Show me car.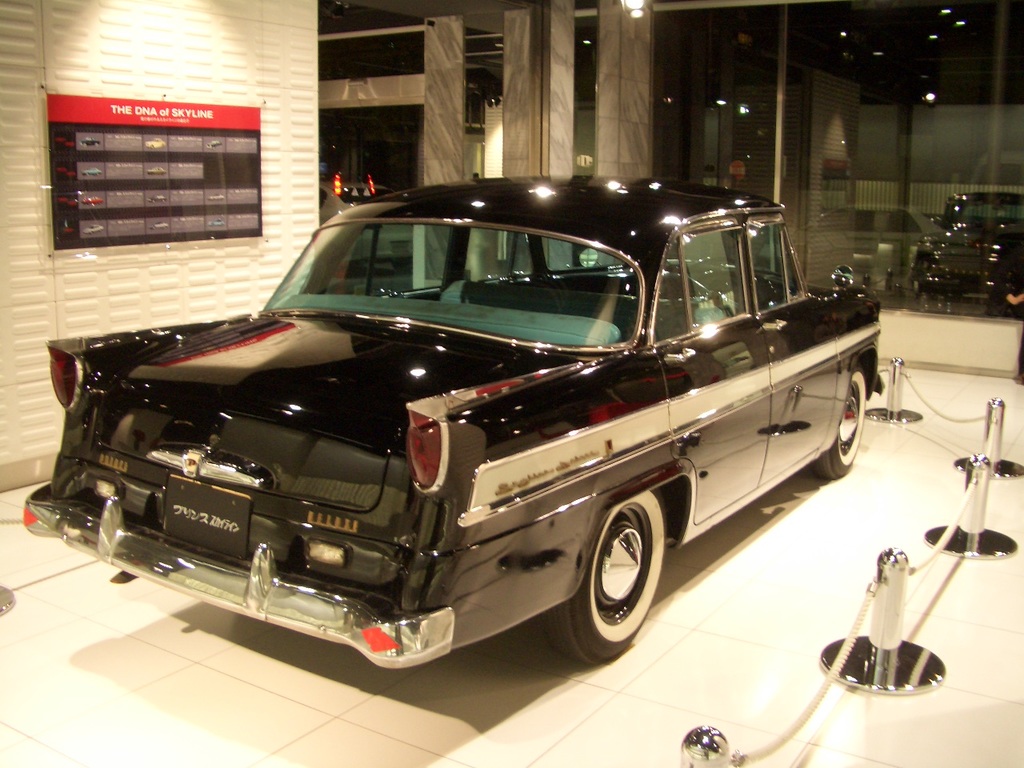
car is here: {"left": 910, "top": 189, "right": 1023, "bottom": 306}.
